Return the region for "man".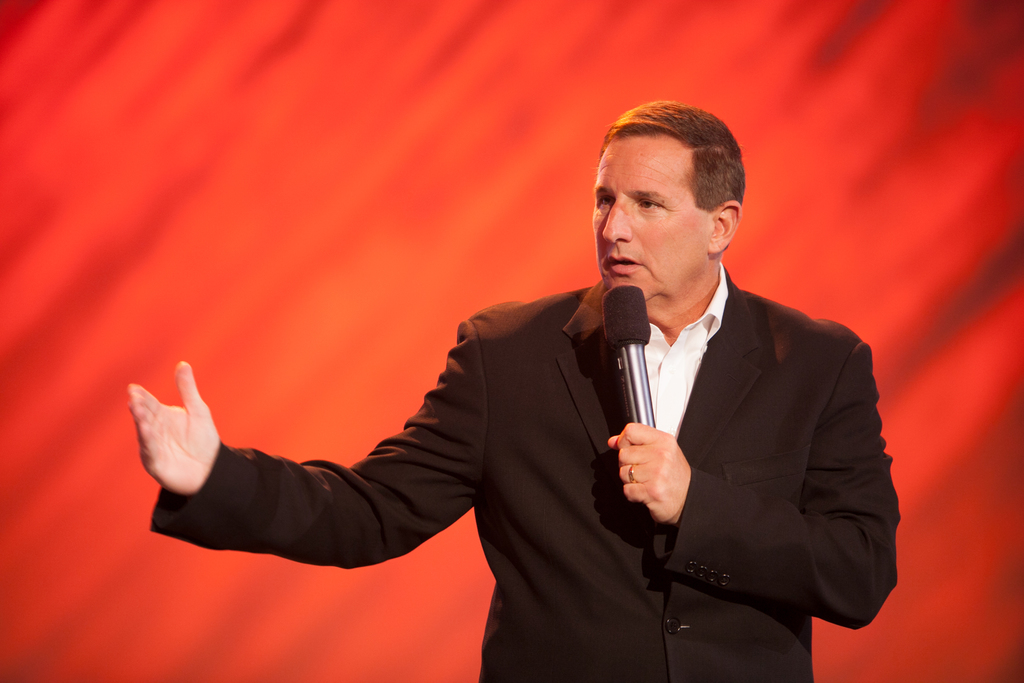
bbox=(170, 122, 863, 662).
